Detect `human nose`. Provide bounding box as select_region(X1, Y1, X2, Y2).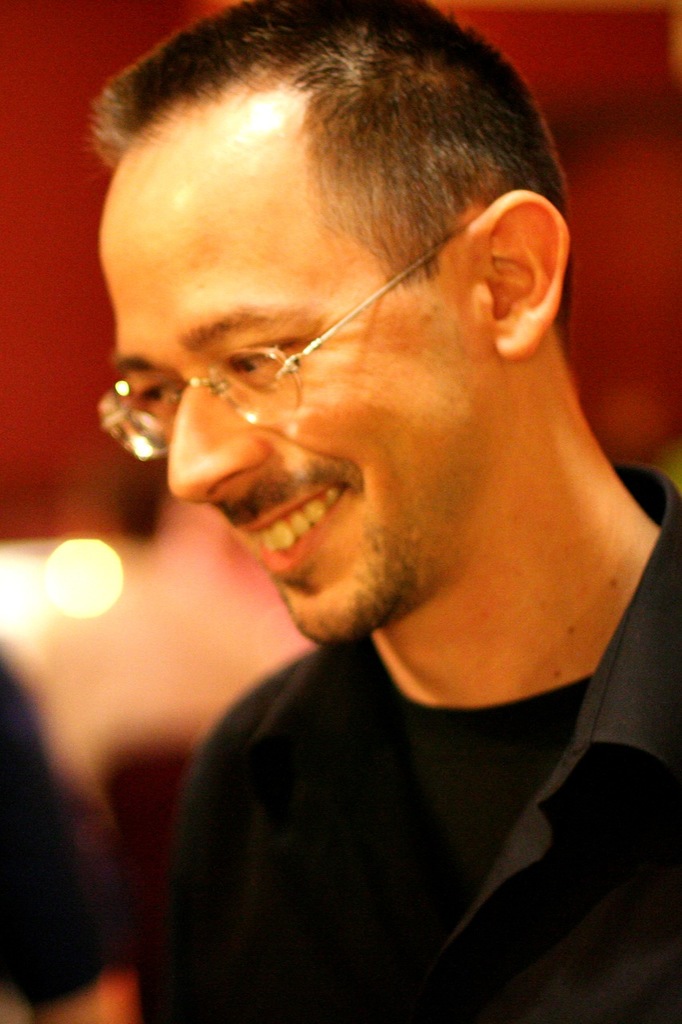
select_region(166, 371, 269, 512).
